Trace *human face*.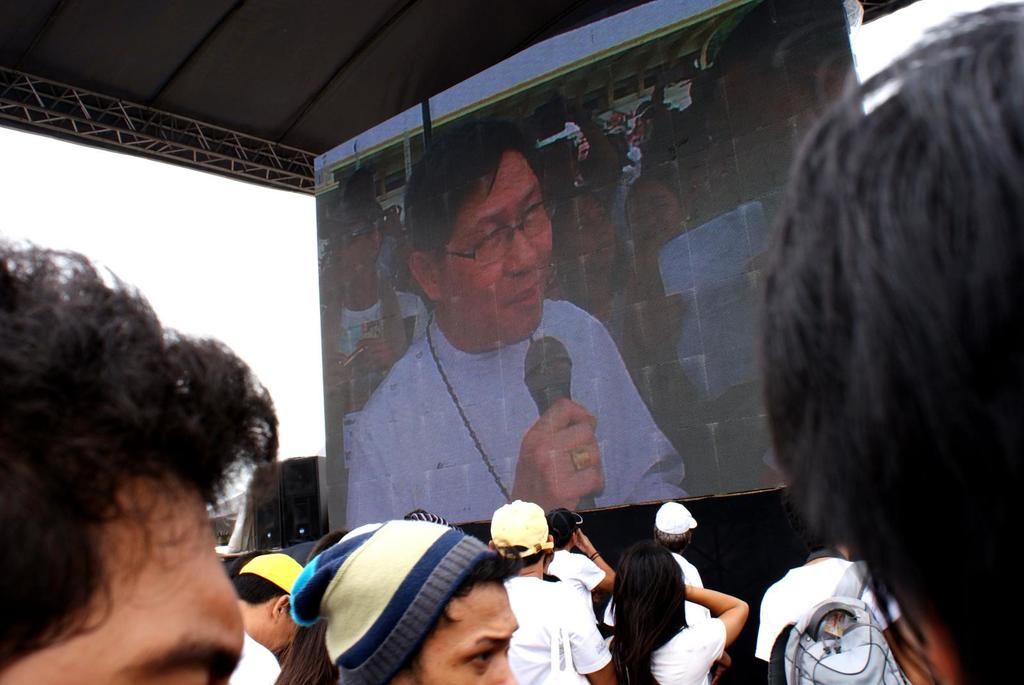
Traced to select_region(444, 146, 551, 345).
